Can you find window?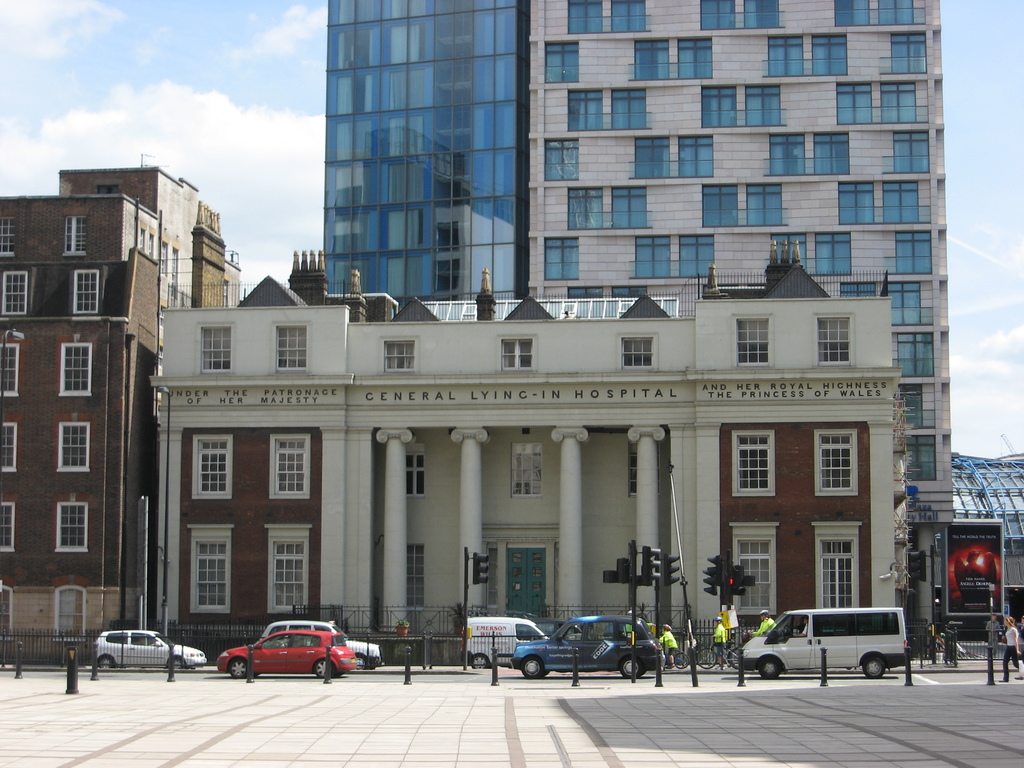
Yes, bounding box: [x1=733, y1=430, x2=776, y2=492].
